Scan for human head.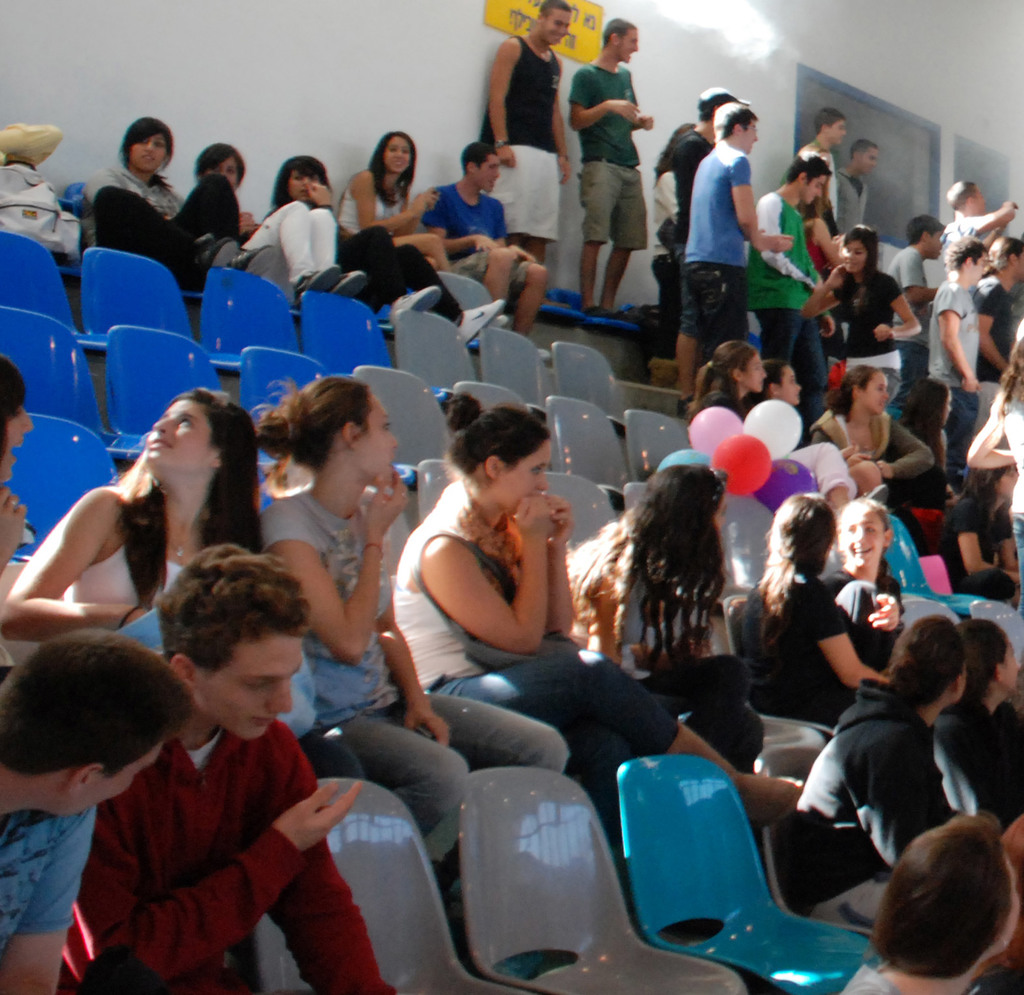
Scan result: locate(713, 98, 759, 154).
